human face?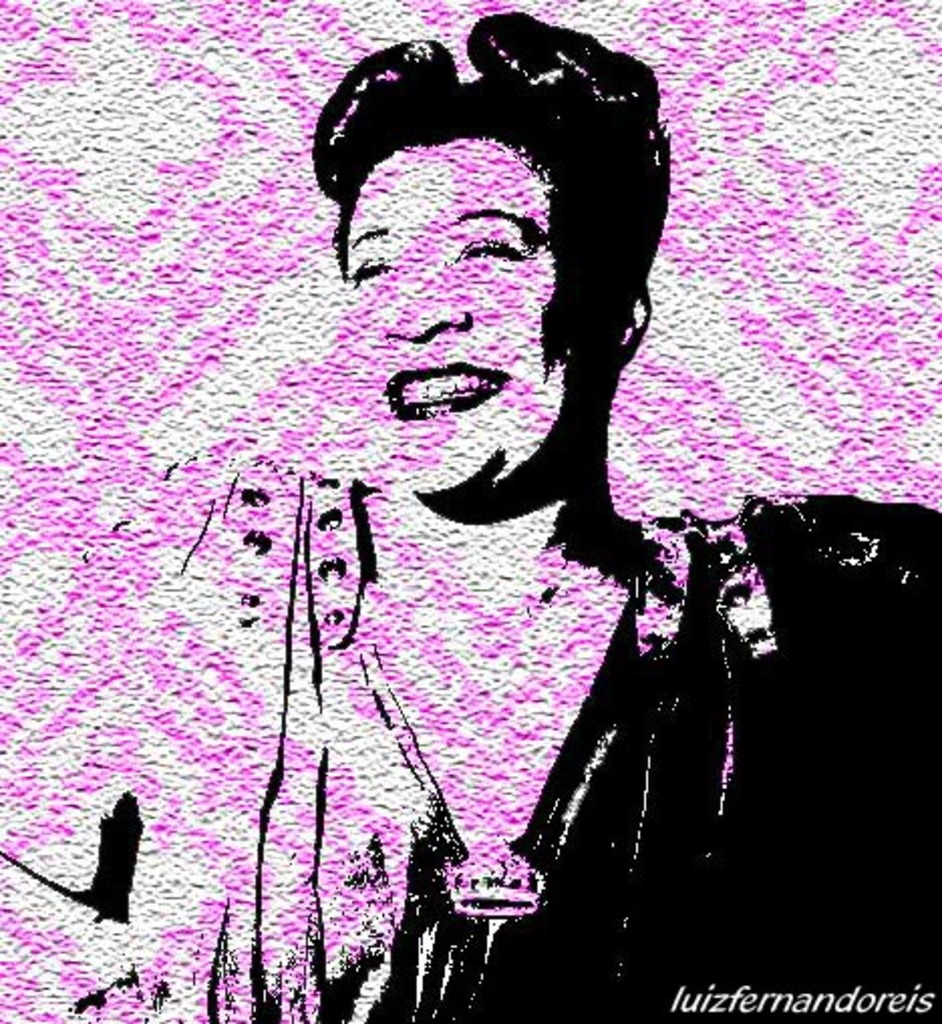
x1=340 y1=135 x2=578 y2=501
